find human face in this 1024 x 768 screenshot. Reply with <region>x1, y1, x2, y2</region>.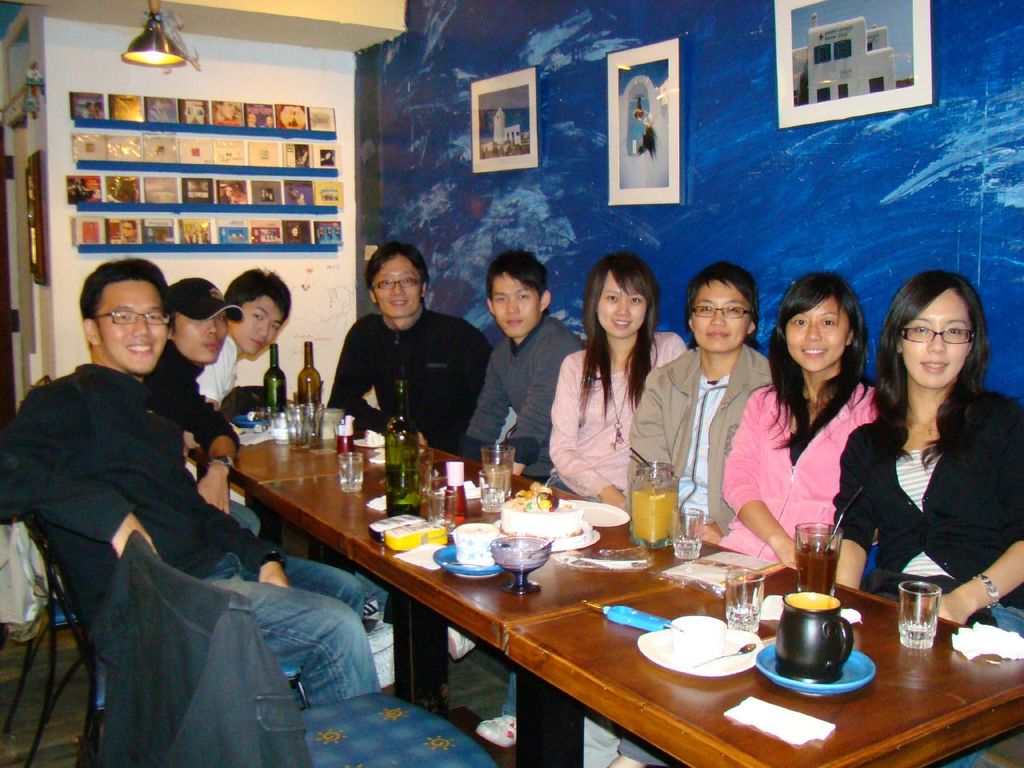
<region>232, 292, 285, 350</region>.
